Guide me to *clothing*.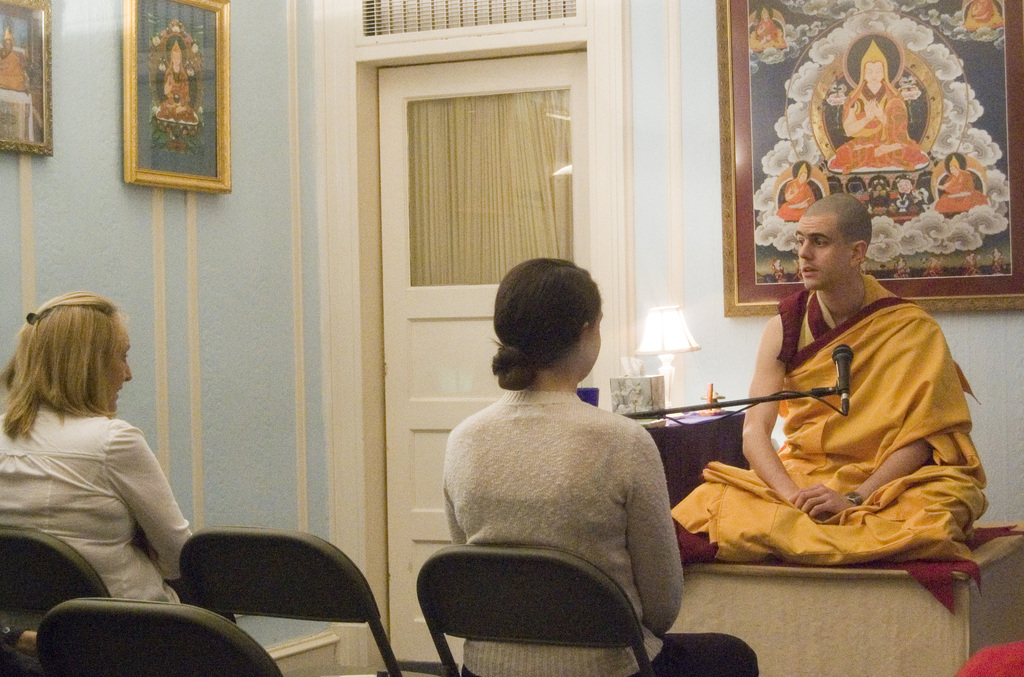
Guidance: rect(0, 391, 196, 608).
